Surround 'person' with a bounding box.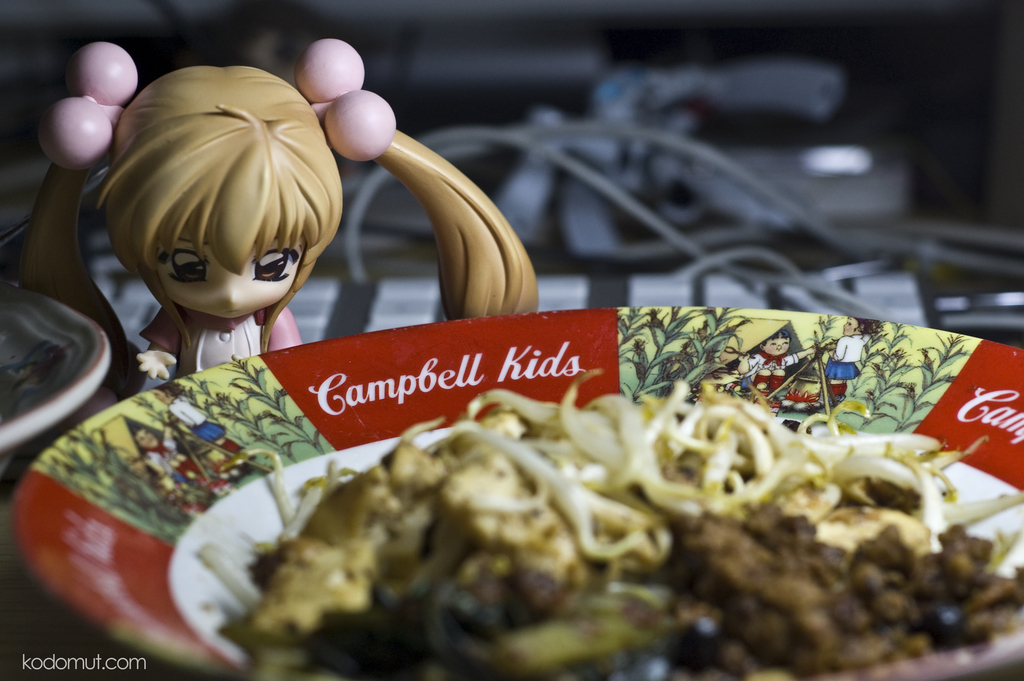
pyautogui.locateOnScreen(152, 381, 244, 479).
